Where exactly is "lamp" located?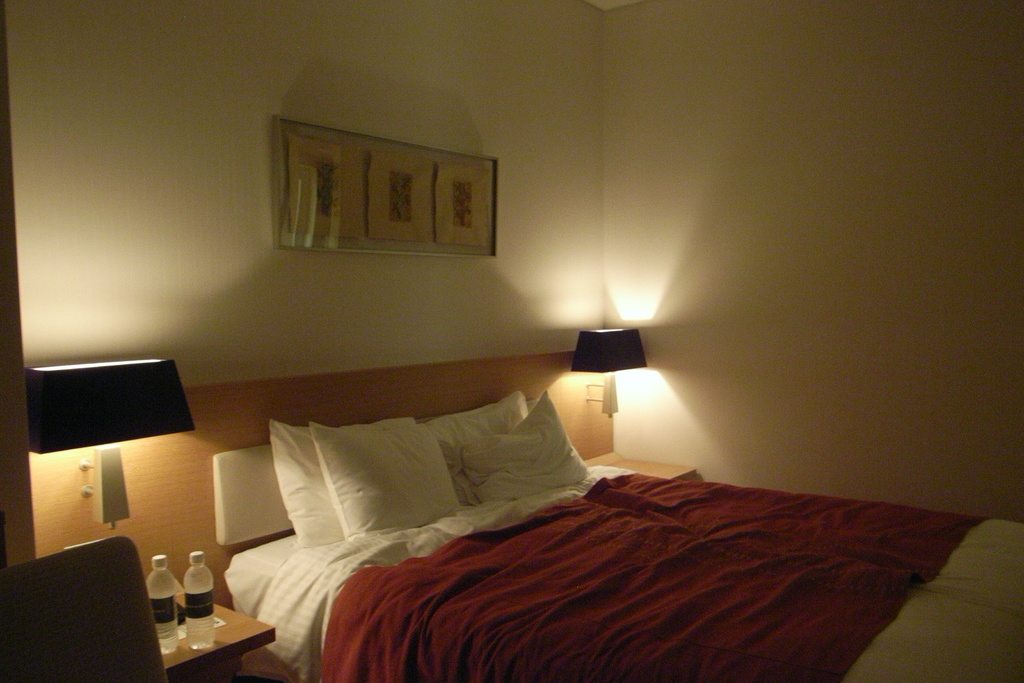
Its bounding box is 10, 325, 211, 650.
